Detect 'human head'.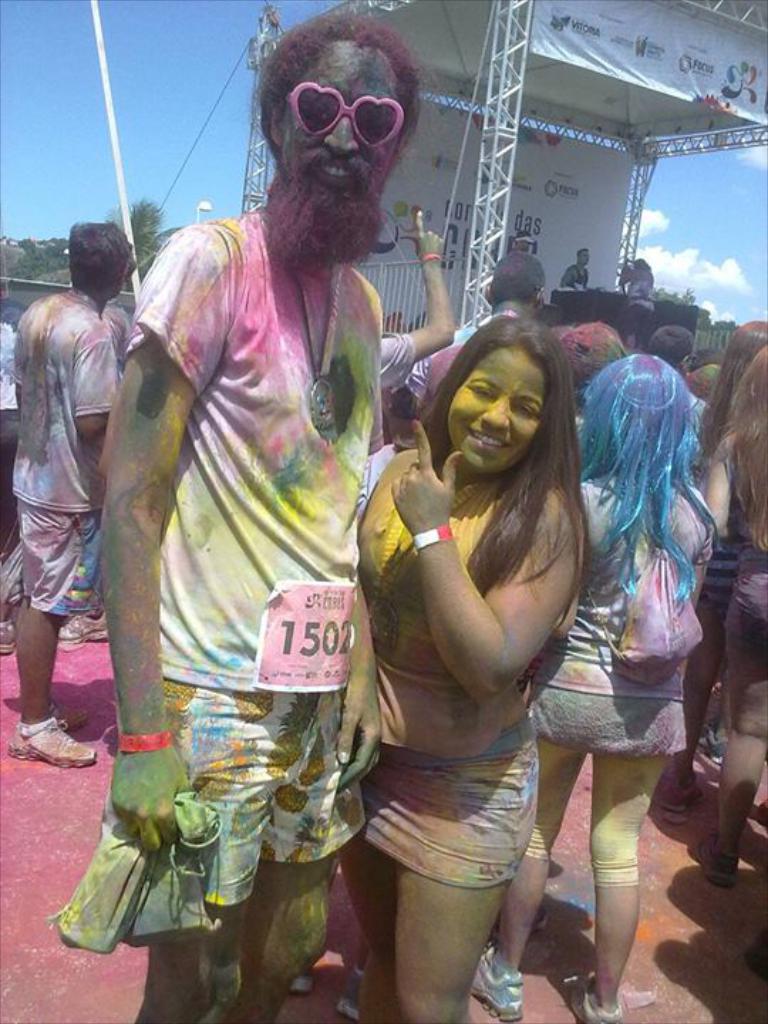
Detected at 732:346:767:411.
